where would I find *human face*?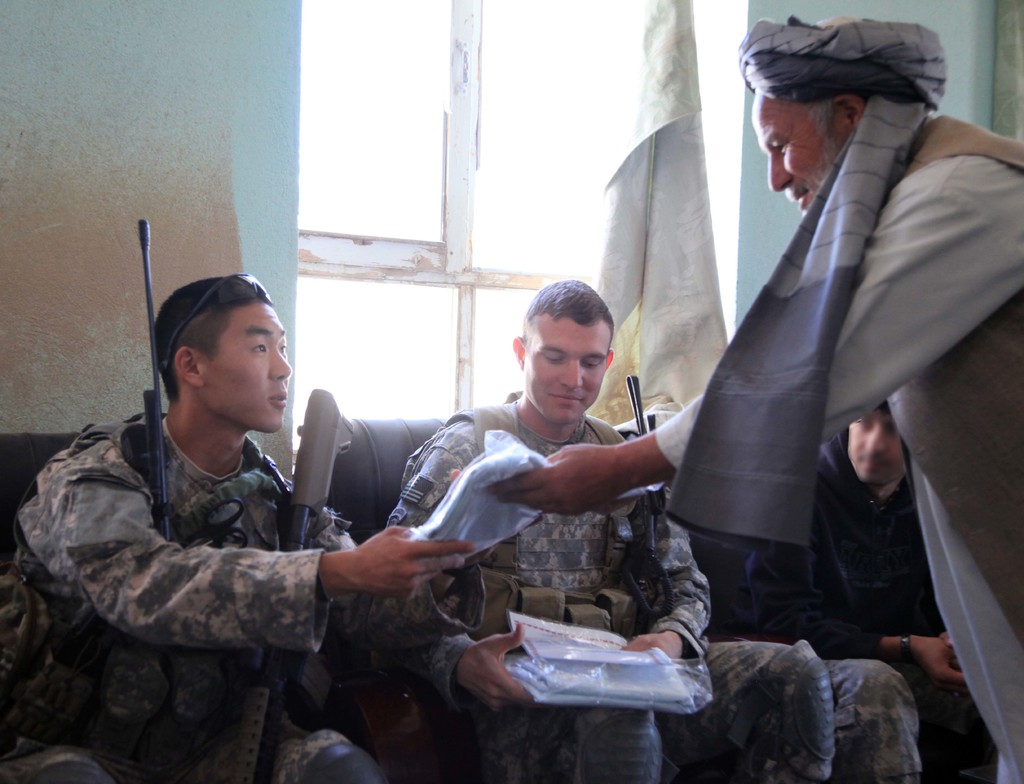
At (846,405,907,483).
